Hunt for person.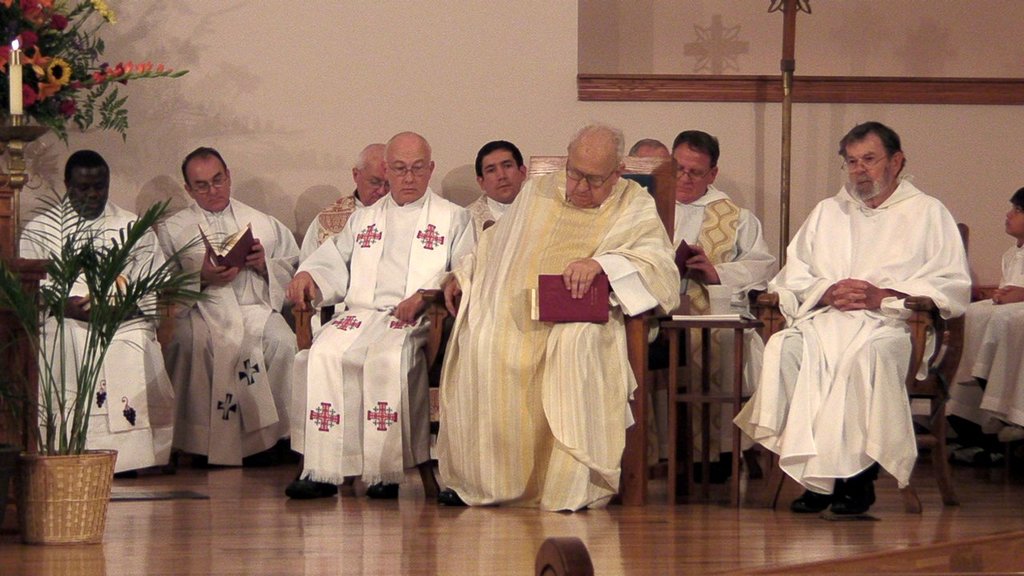
Hunted down at [278, 128, 466, 503].
